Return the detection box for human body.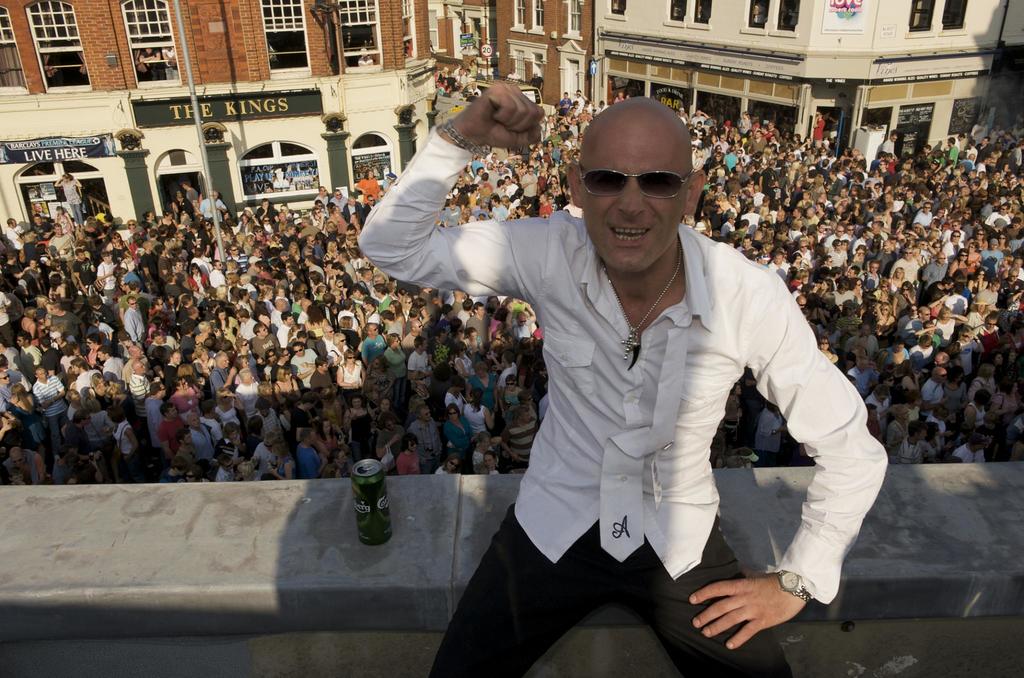
x1=712 y1=232 x2=723 y2=234.
